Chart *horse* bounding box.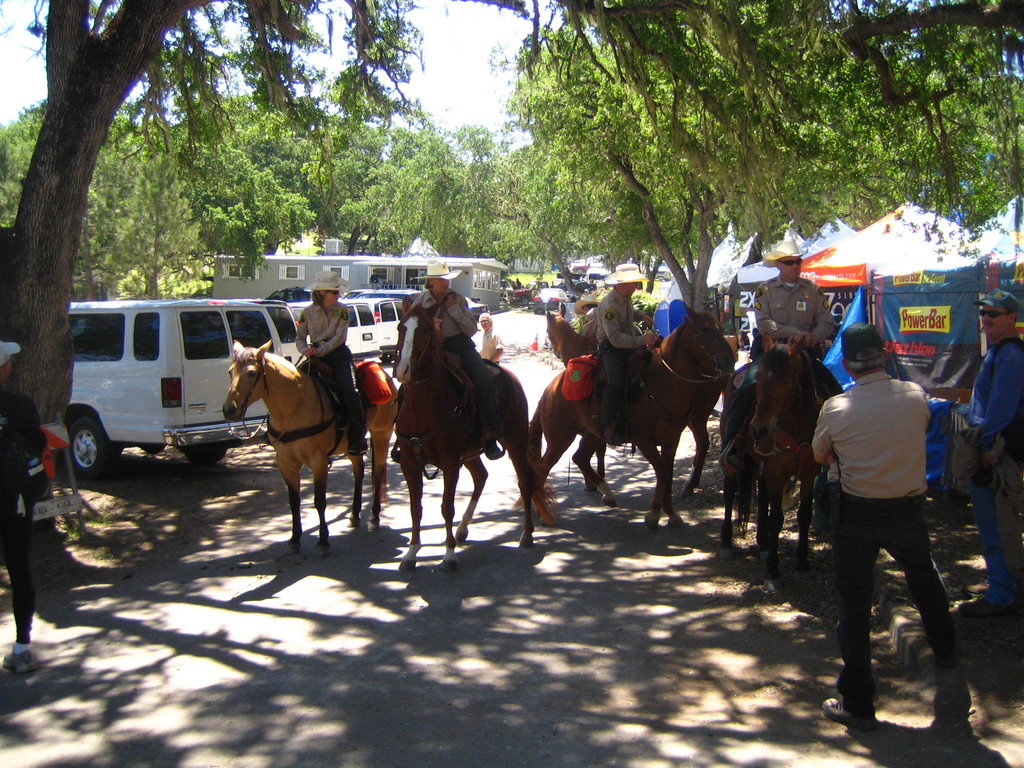
Charted: box(728, 331, 845, 566).
